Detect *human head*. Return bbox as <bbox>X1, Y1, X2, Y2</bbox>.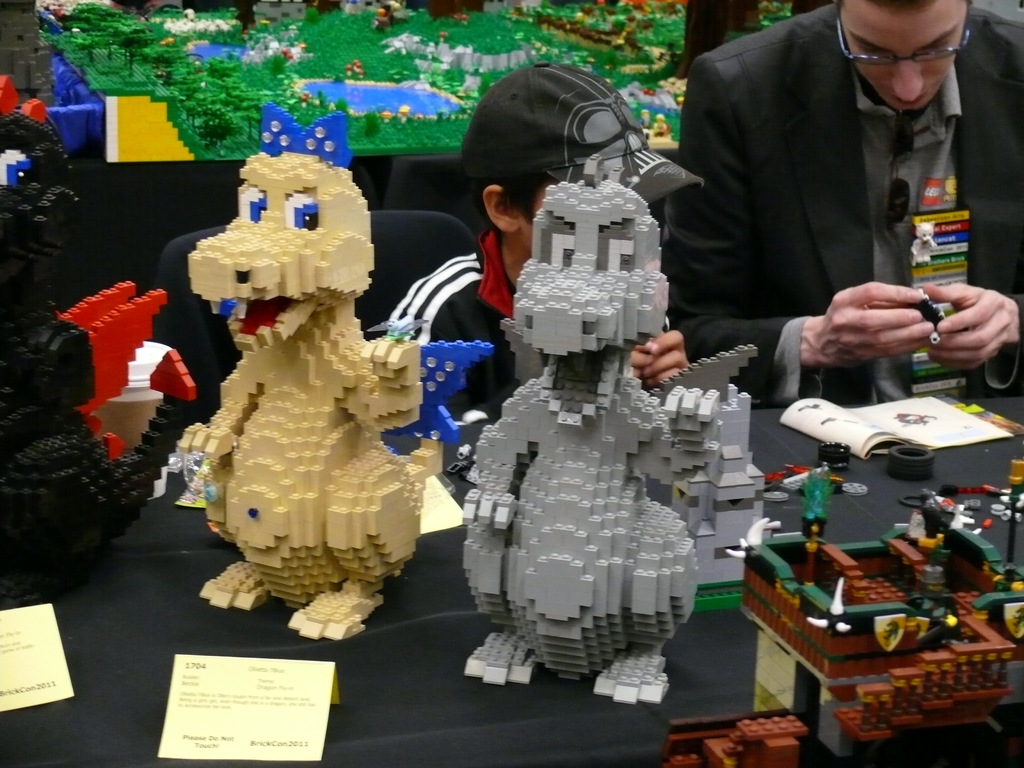
<bbox>458, 60, 652, 252</bbox>.
